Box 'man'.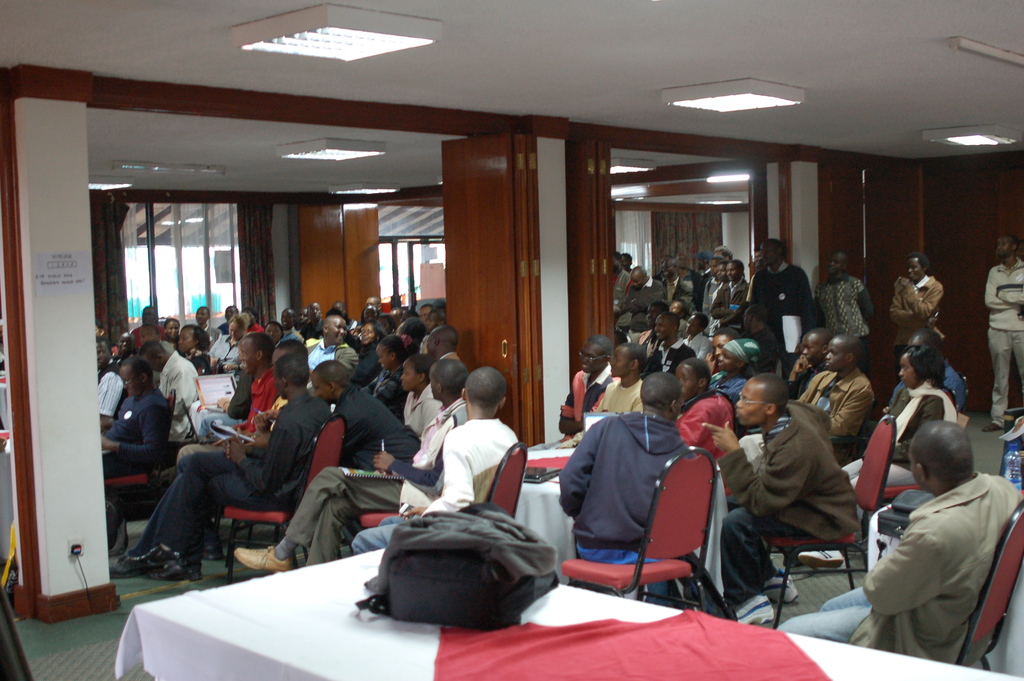
<region>644, 309, 697, 375</region>.
